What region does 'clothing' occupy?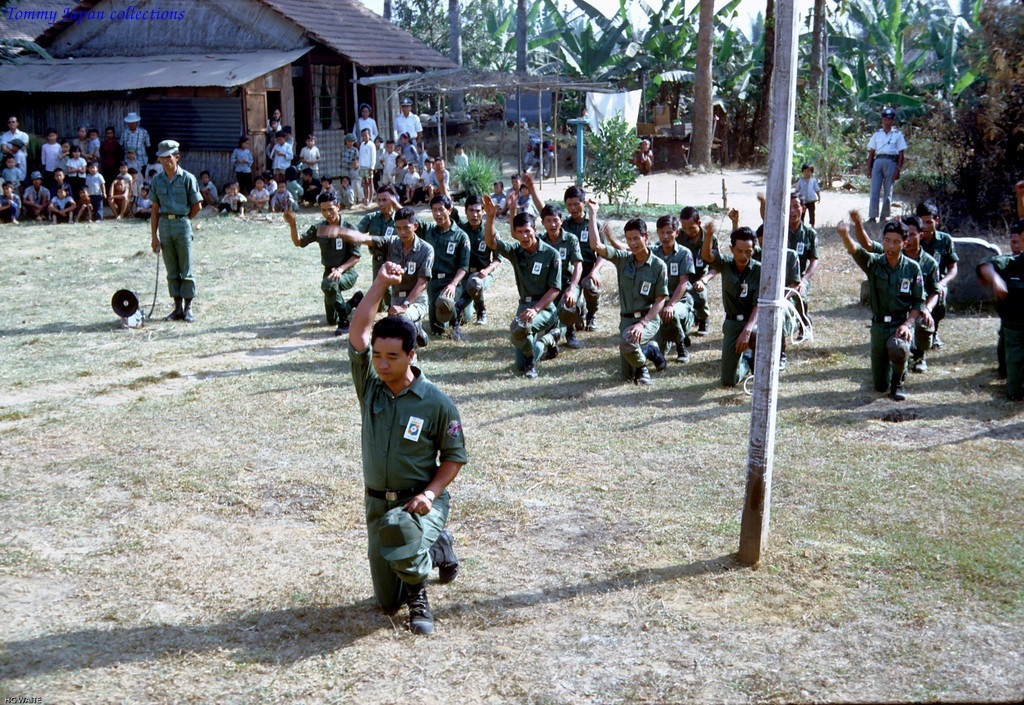
box=[243, 186, 269, 213].
